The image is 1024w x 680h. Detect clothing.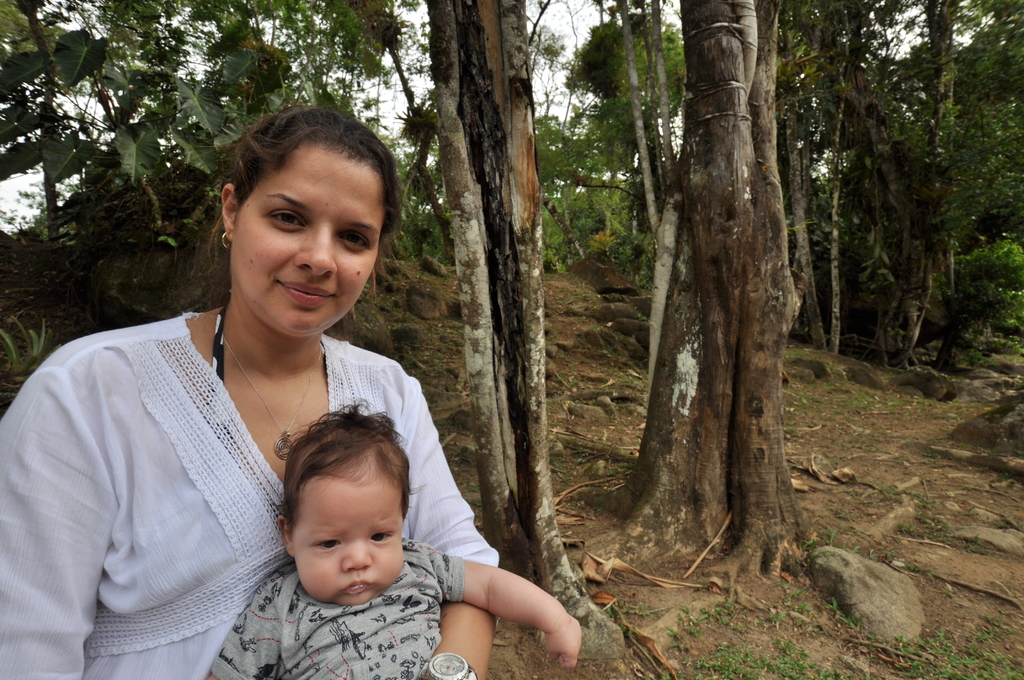
Detection: l=206, t=538, r=461, b=679.
